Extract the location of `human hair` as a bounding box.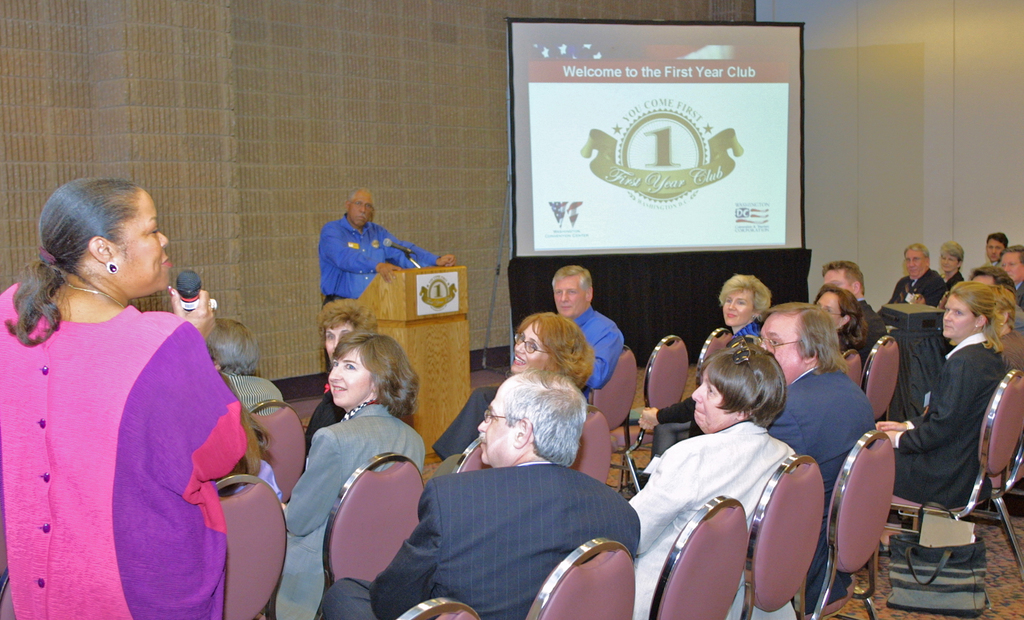
[left=318, top=299, right=383, bottom=337].
